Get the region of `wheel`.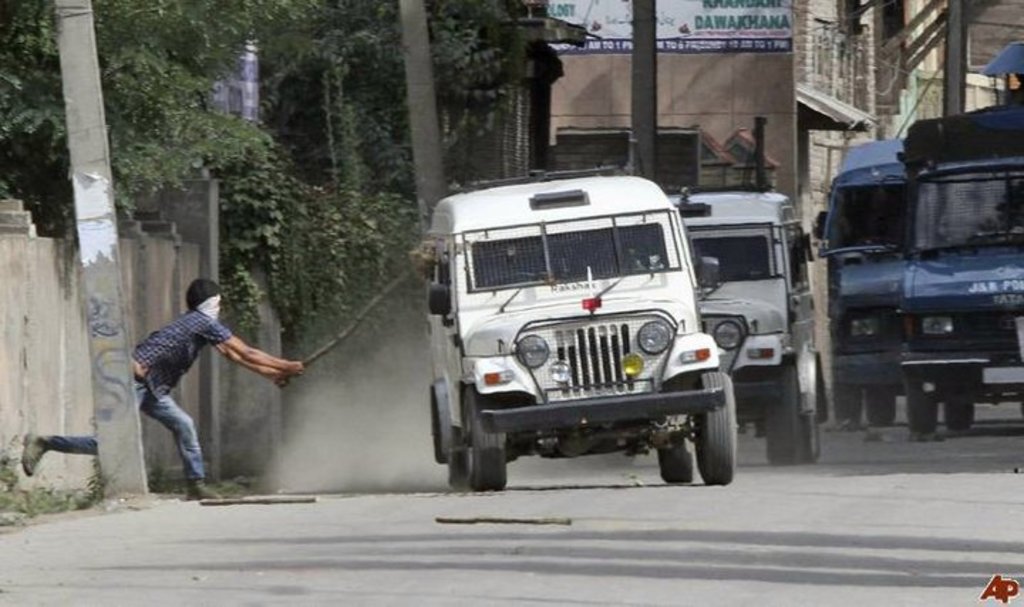
box(831, 377, 860, 434).
